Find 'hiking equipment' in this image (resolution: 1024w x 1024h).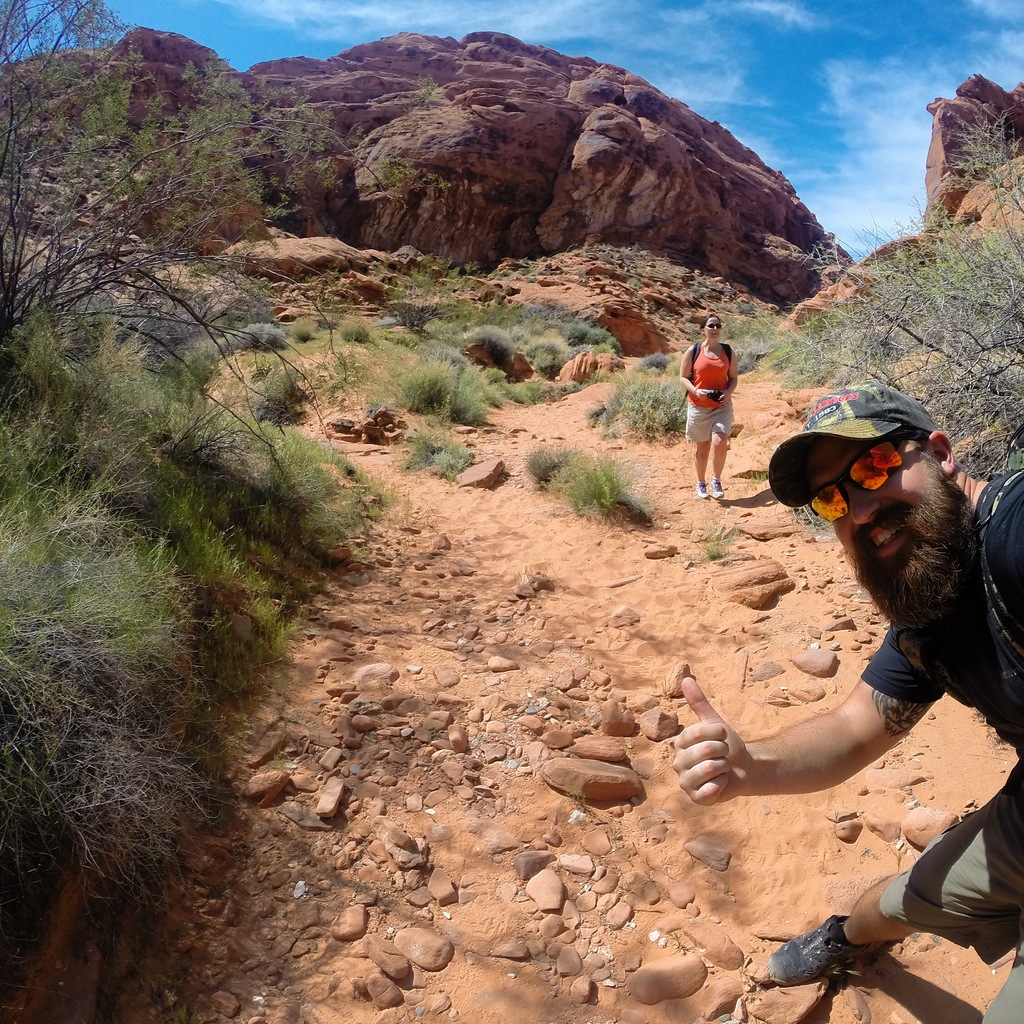
x1=710 y1=477 x2=732 y2=498.
